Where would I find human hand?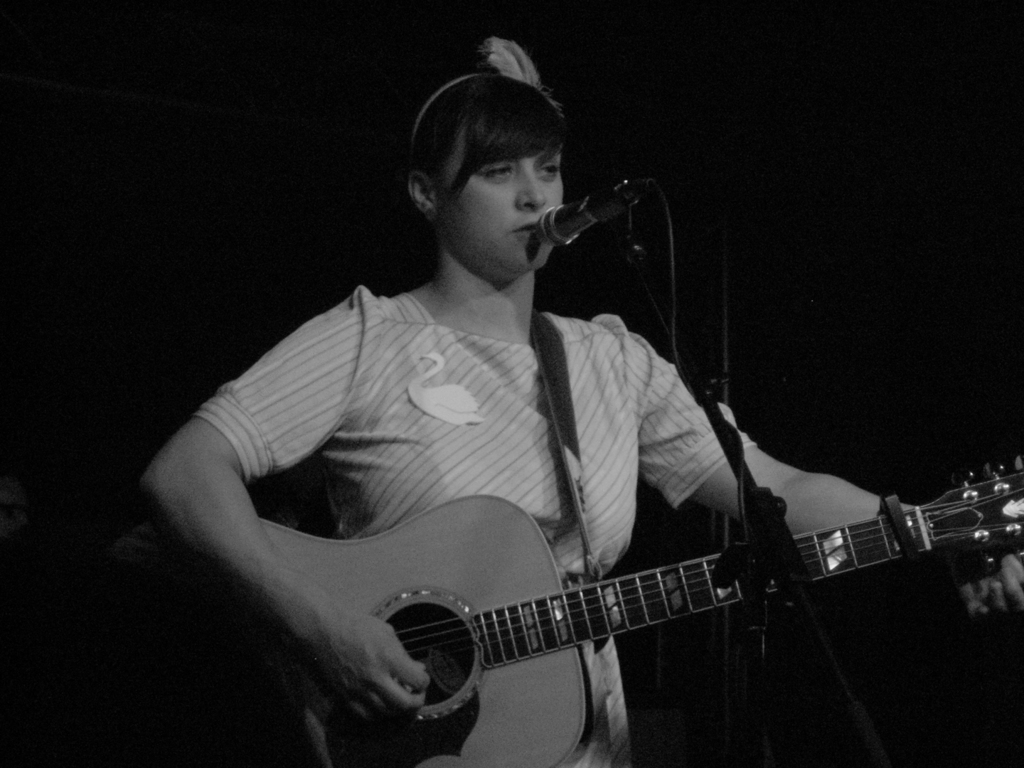
At <region>309, 609, 437, 725</region>.
